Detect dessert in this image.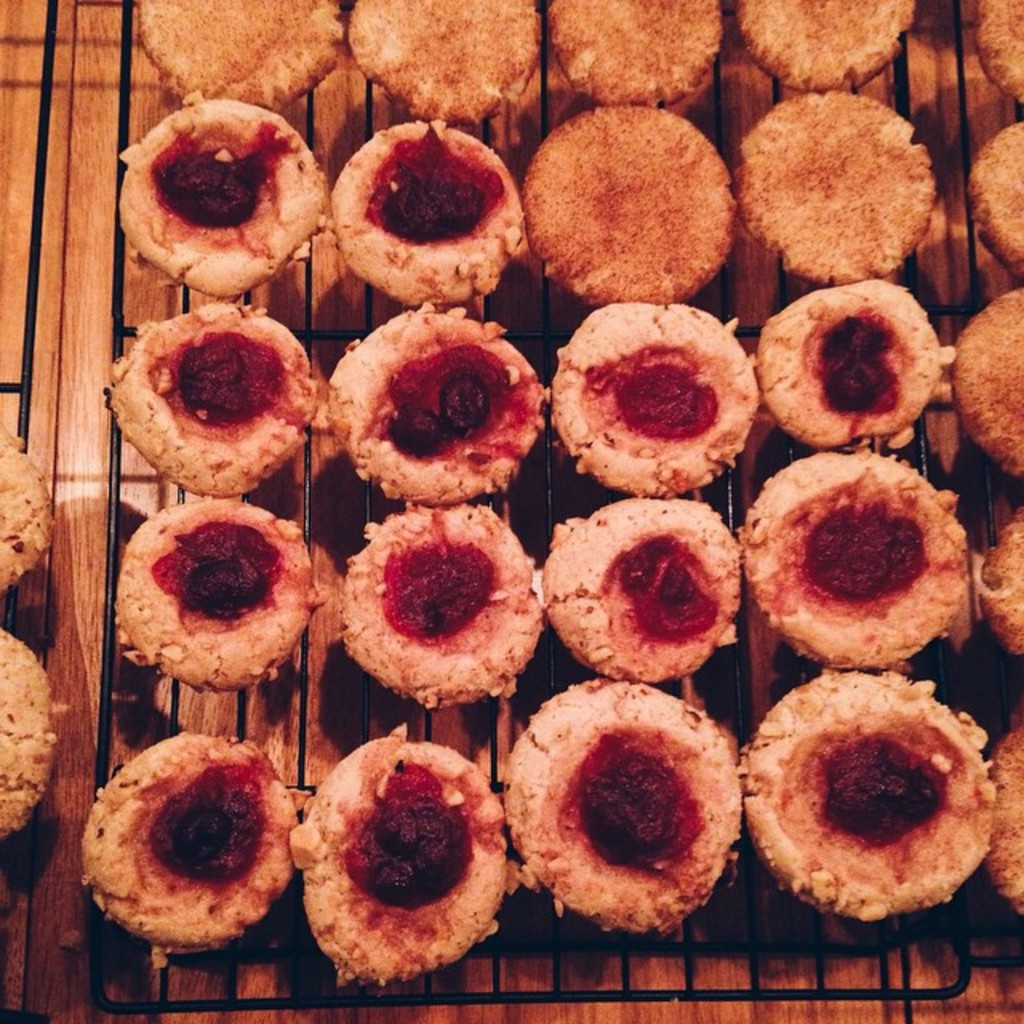
Detection: box=[547, 0, 718, 99].
